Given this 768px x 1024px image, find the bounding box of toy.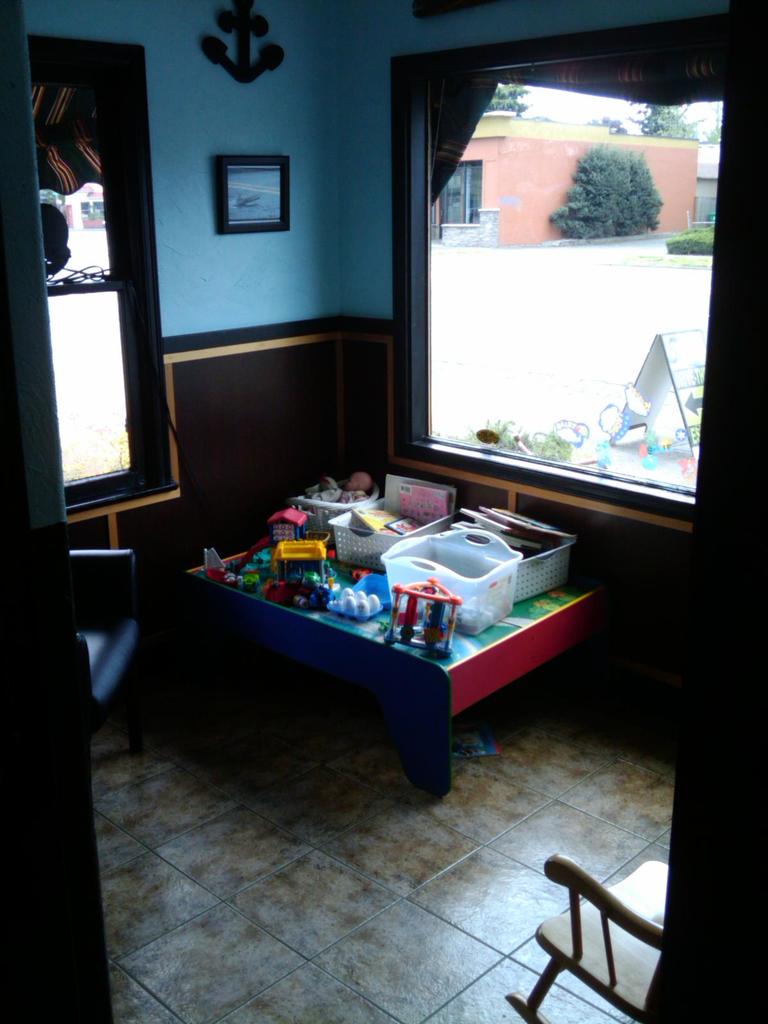
Rect(271, 539, 338, 582).
